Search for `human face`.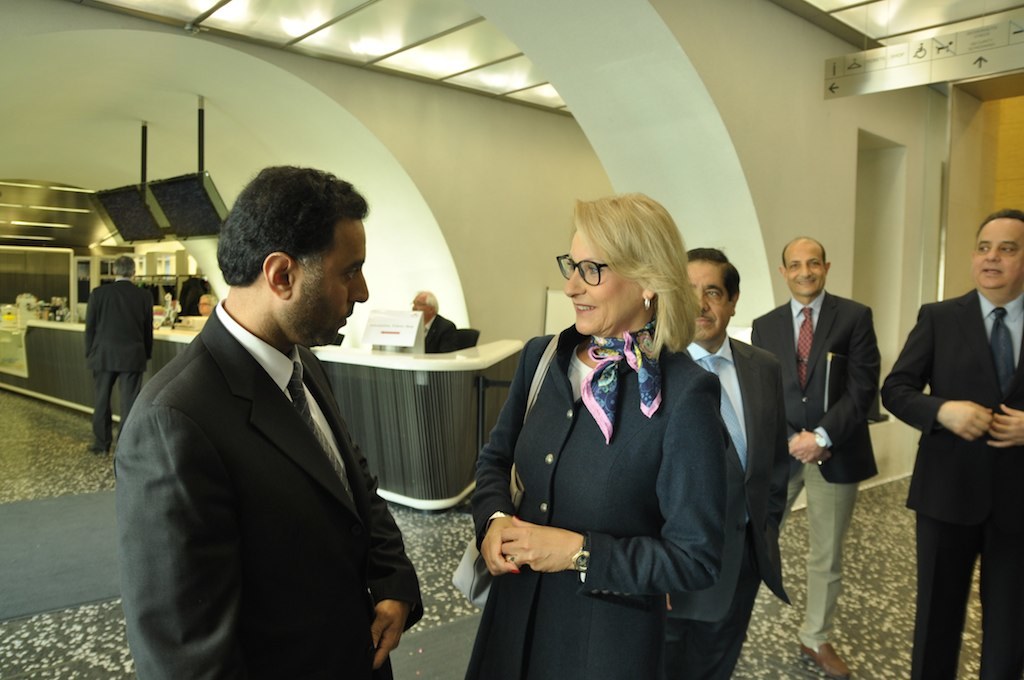
Found at select_region(688, 258, 732, 340).
